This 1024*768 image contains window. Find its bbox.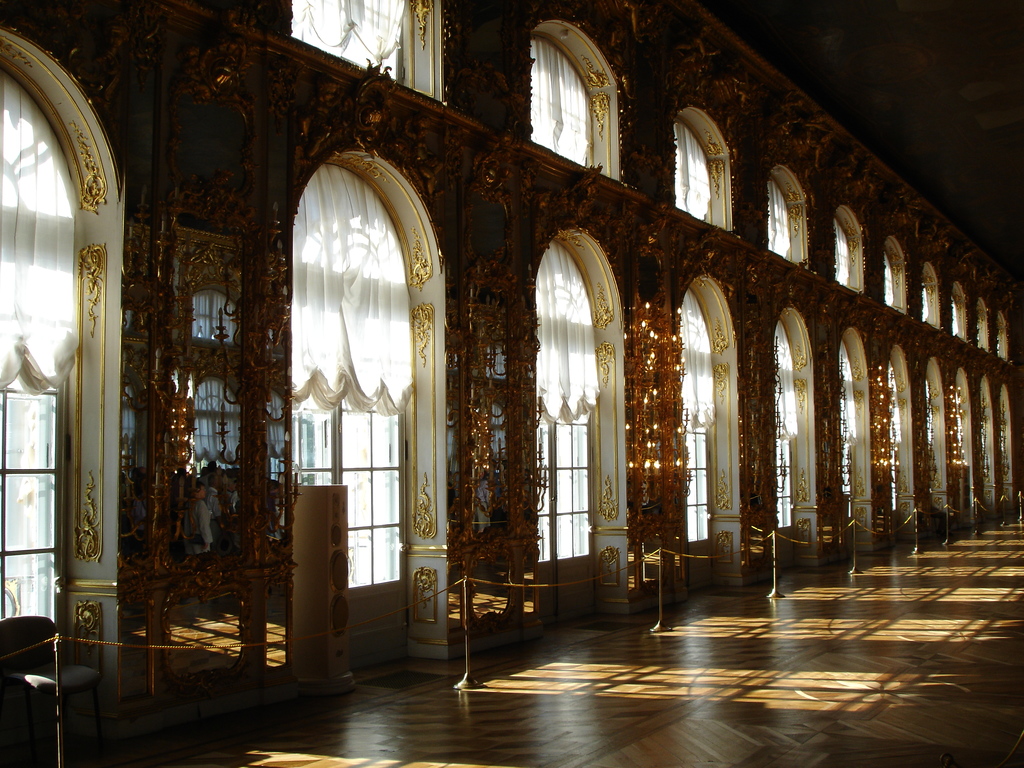
{"x1": 292, "y1": 1, "x2": 441, "y2": 108}.
